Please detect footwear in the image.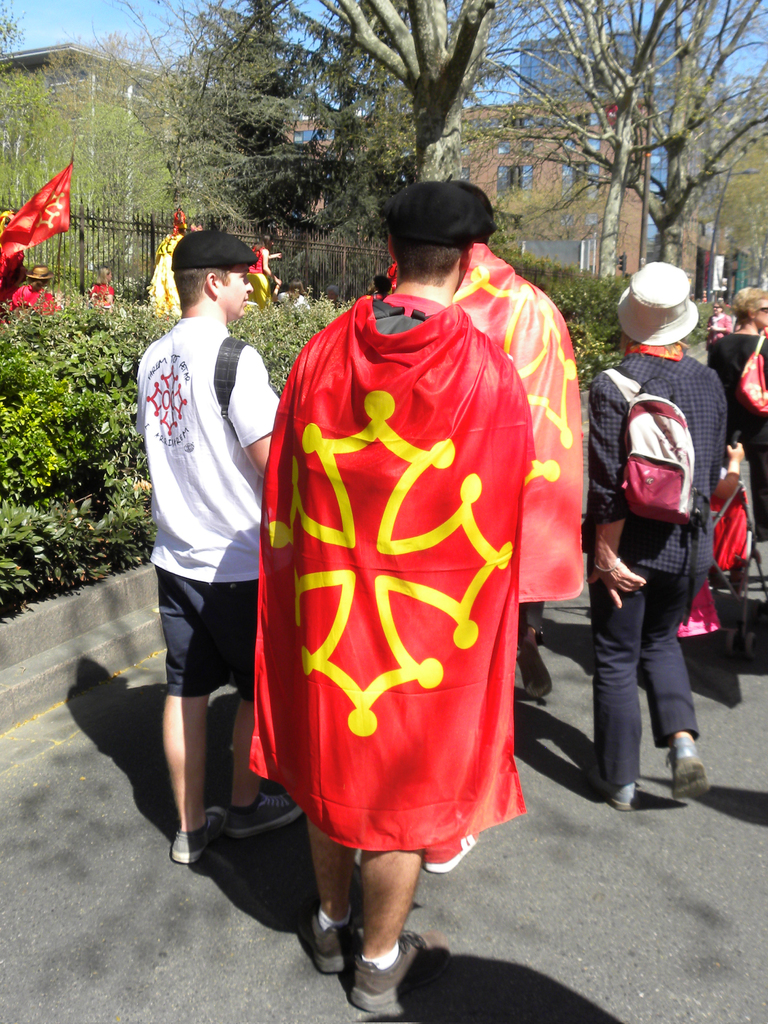
box=[342, 926, 445, 1010].
